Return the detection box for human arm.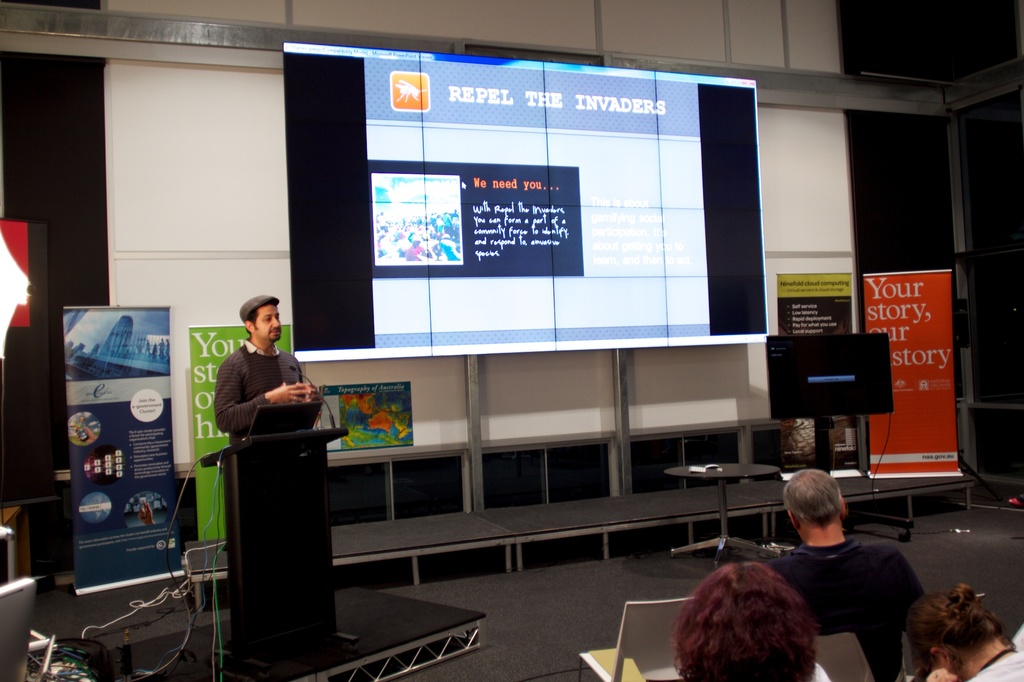
x1=296, y1=361, x2=337, y2=422.
